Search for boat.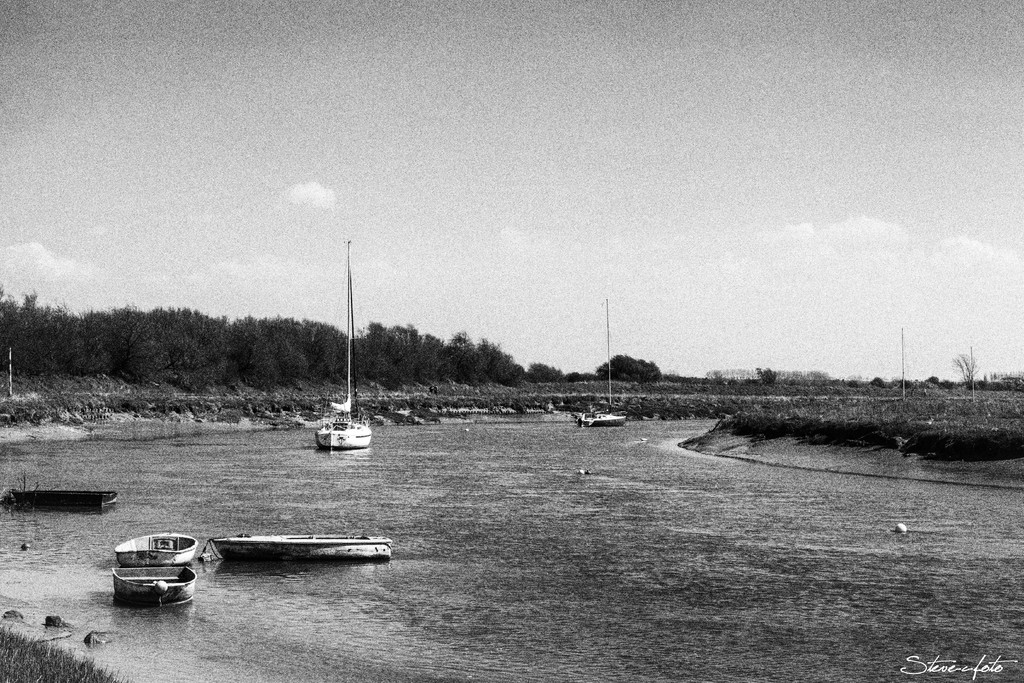
Found at BBox(576, 292, 626, 425).
